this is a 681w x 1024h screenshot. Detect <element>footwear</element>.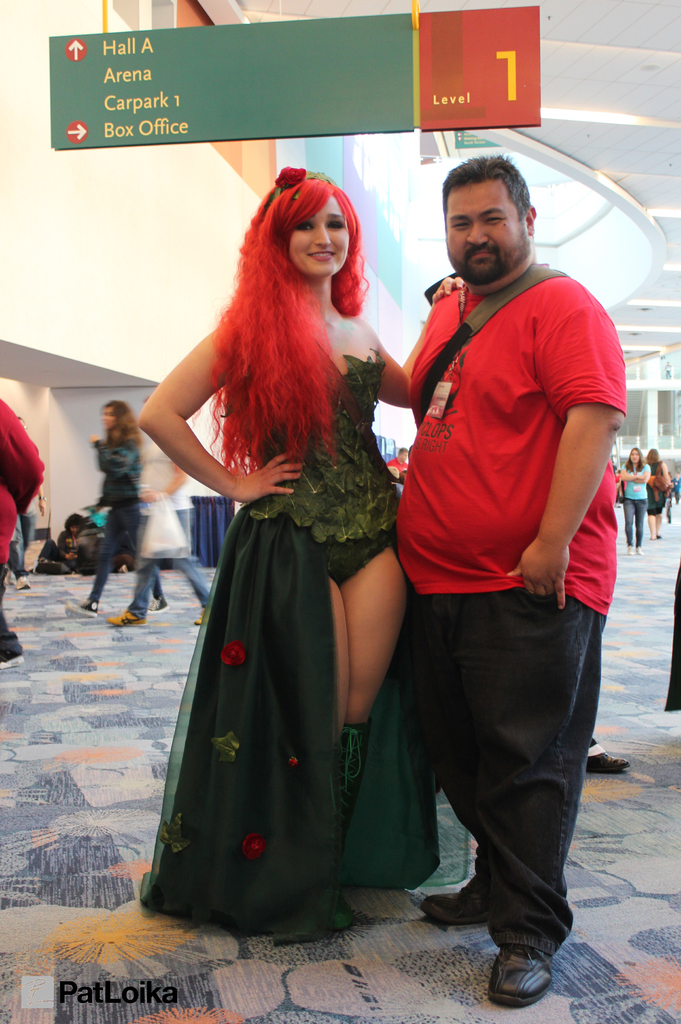
bbox(590, 749, 632, 774).
